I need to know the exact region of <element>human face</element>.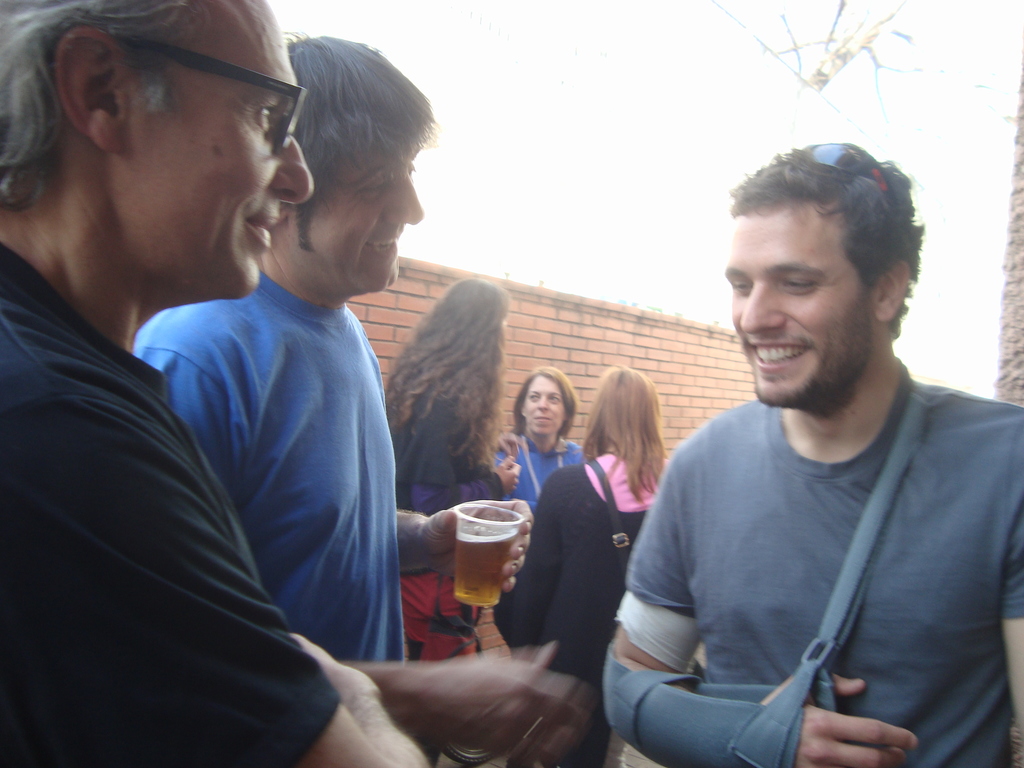
Region: rect(716, 202, 864, 413).
